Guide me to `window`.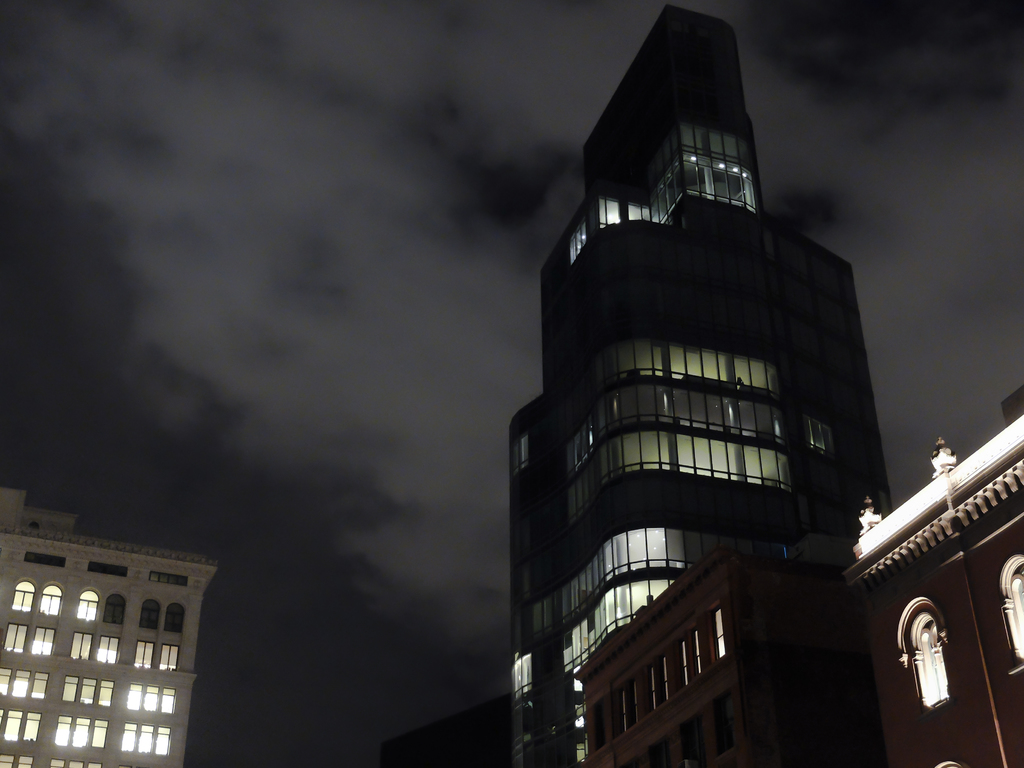
Guidance: Rect(805, 414, 833, 451).
